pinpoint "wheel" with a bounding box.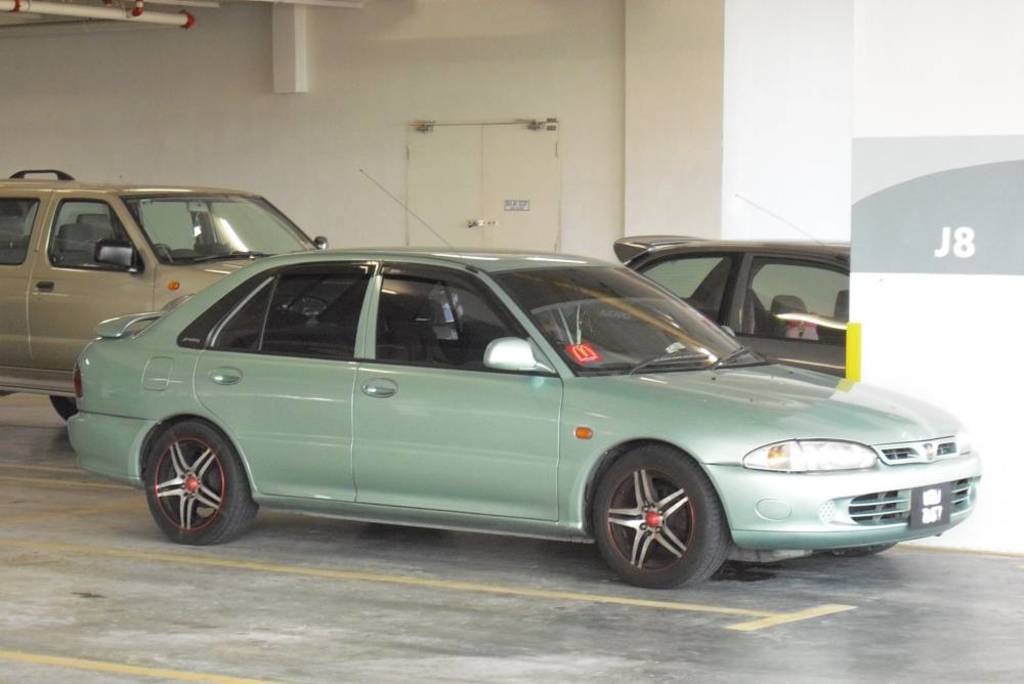
x1=155, y1=244, x2=171, y2=259.
